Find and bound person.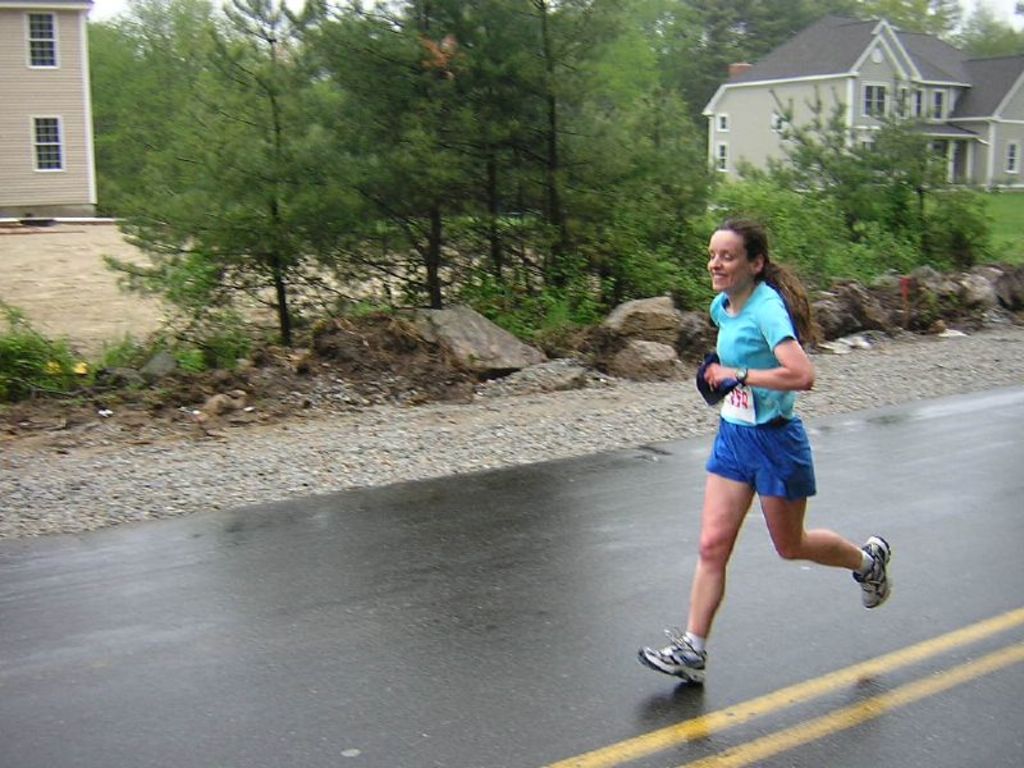
Bound: x1=684, y1=202, x2=856, y2=675.
